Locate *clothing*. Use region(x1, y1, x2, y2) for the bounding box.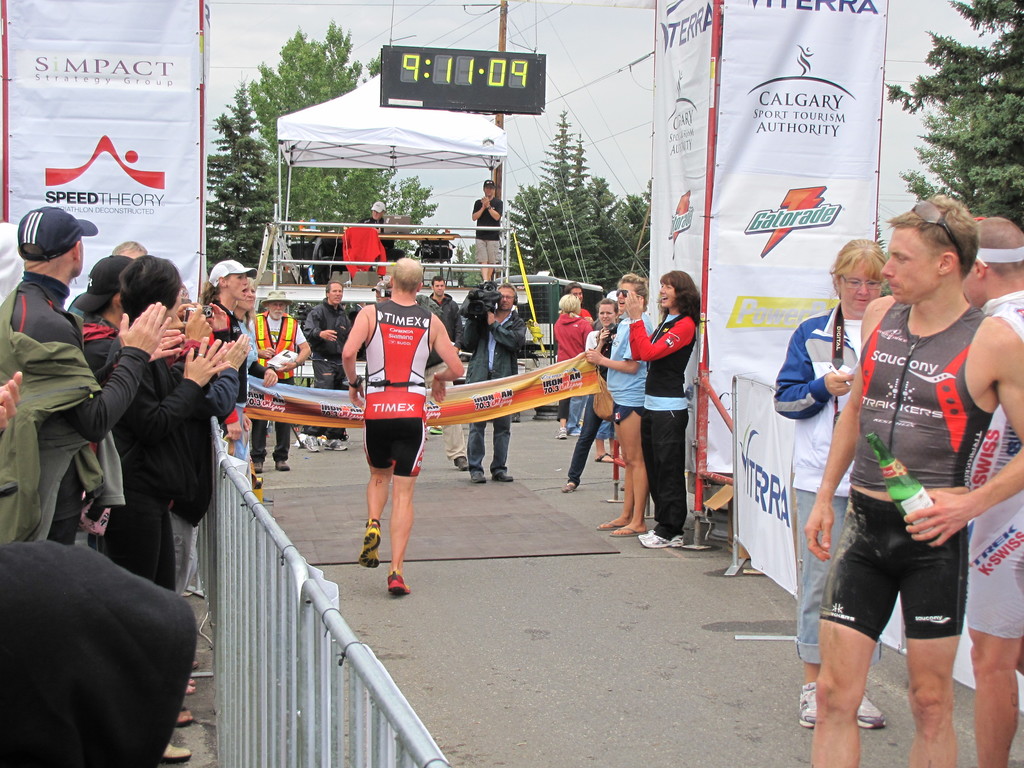
region(461, 303, 521, 467).
